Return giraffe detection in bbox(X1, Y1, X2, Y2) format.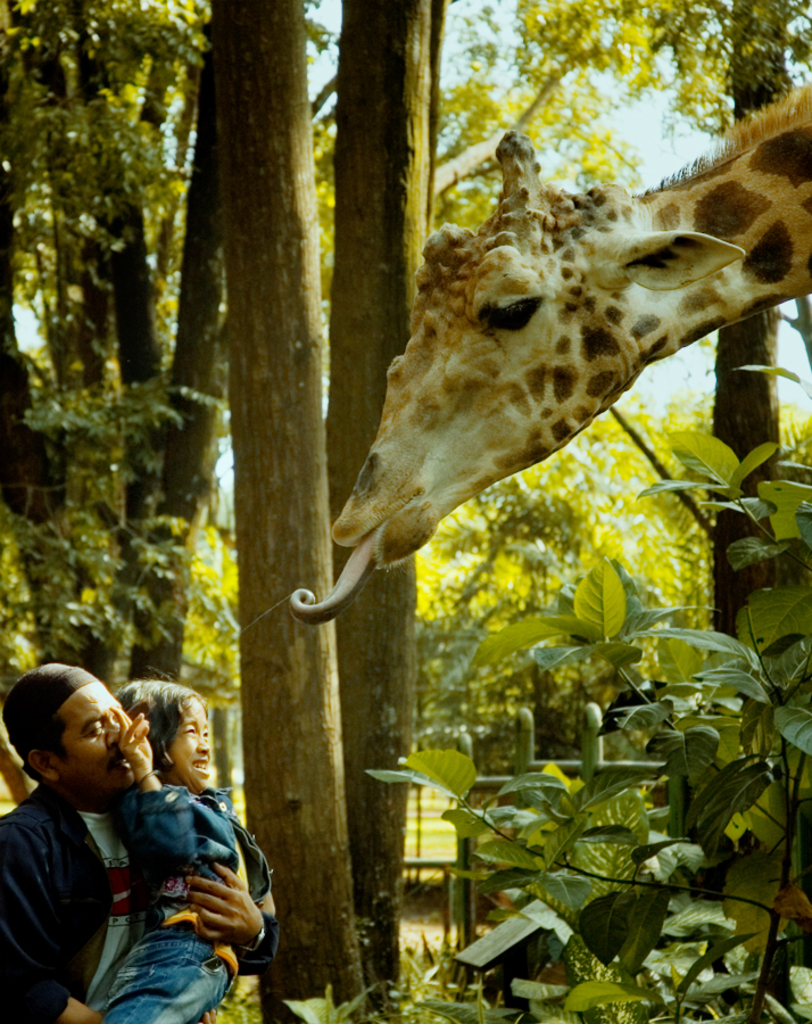
bbox(308, 115, 811, 627).
